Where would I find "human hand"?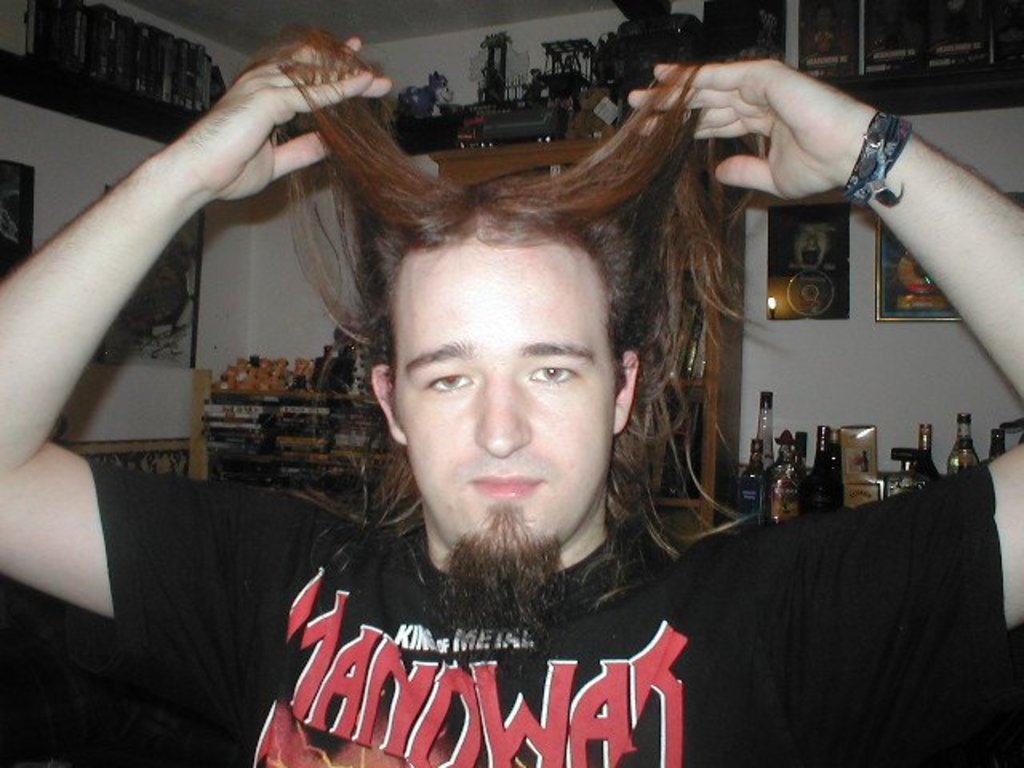
At bbox=[168, 35, 395, 202].
